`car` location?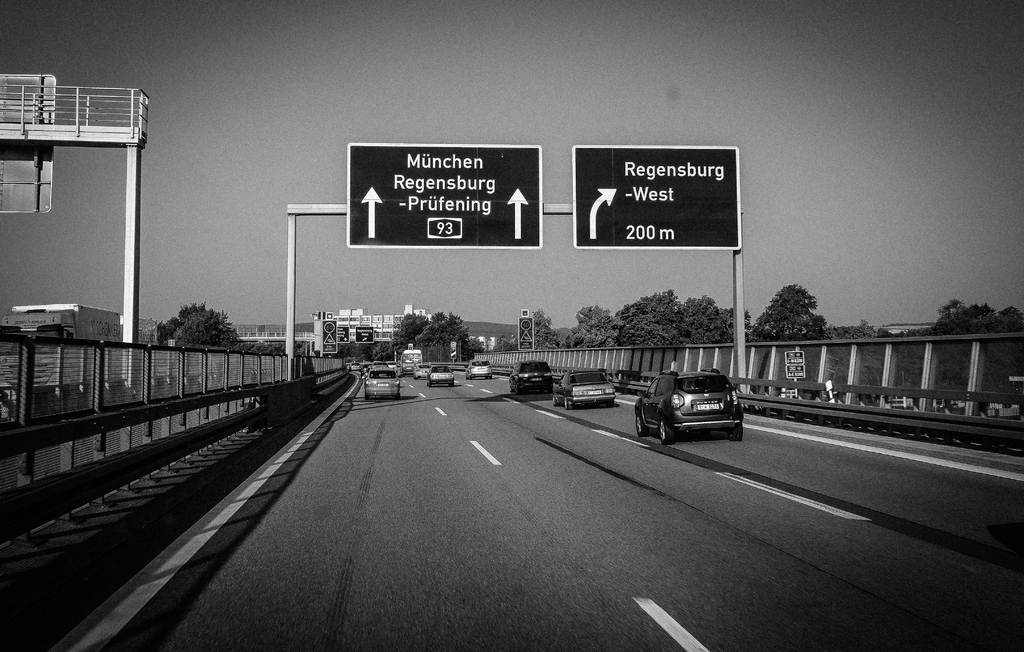
crop(630, 365, 745, 446)
